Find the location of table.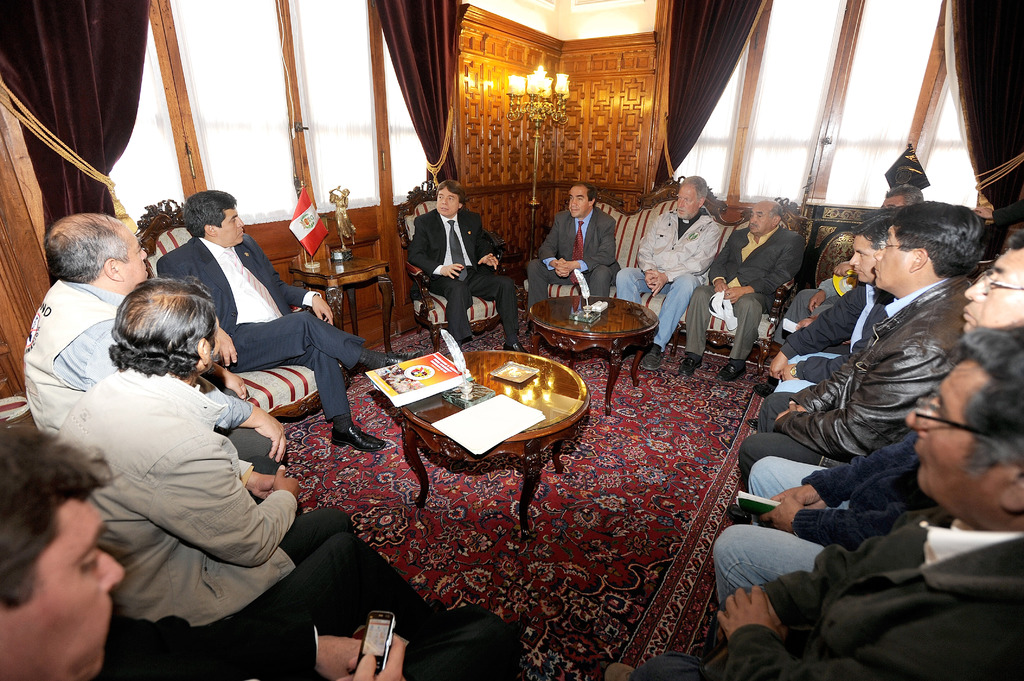
Location: l=527, t=295, r=658, b=410.
